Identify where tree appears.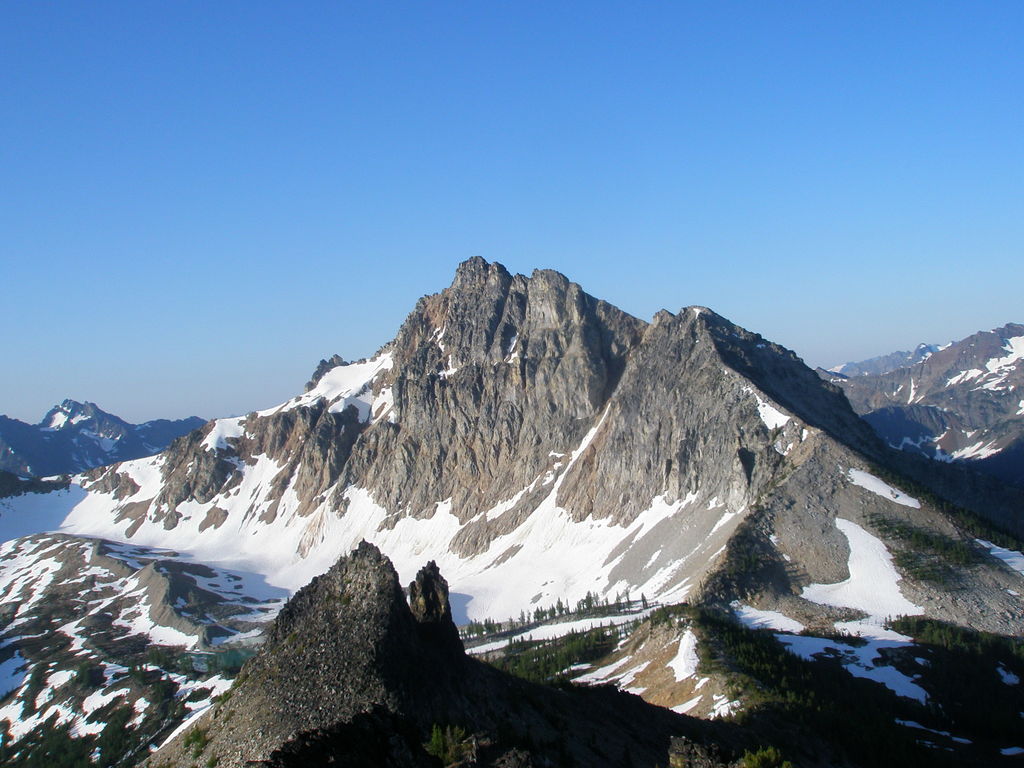
Appears at box(635, 588, 651, 610).
